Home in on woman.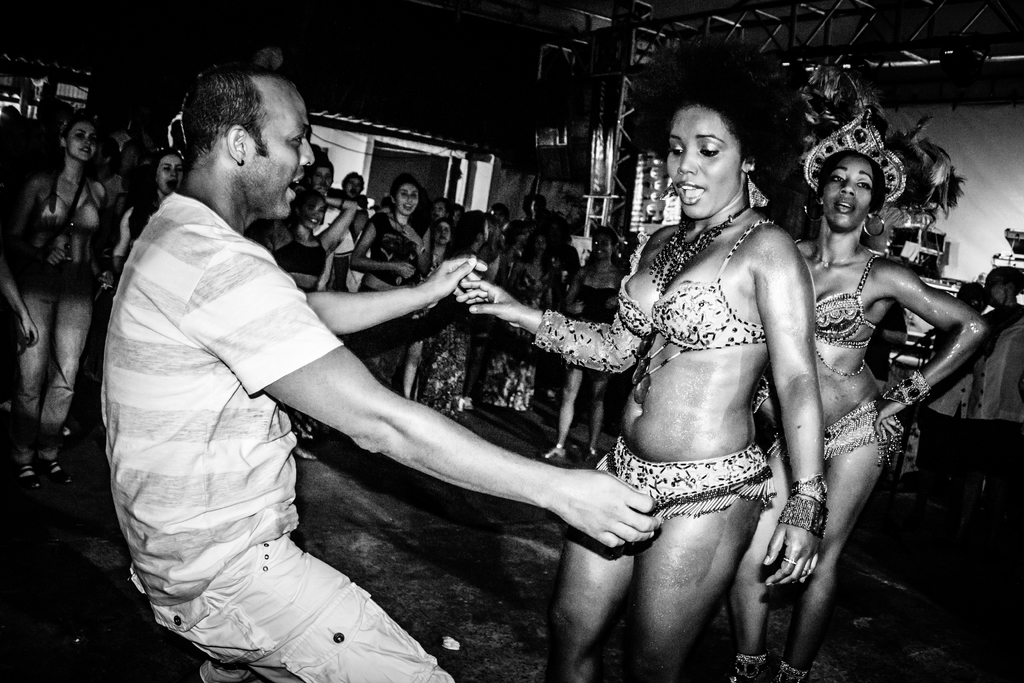
Homed in at box(269, 189, 357, 441).
